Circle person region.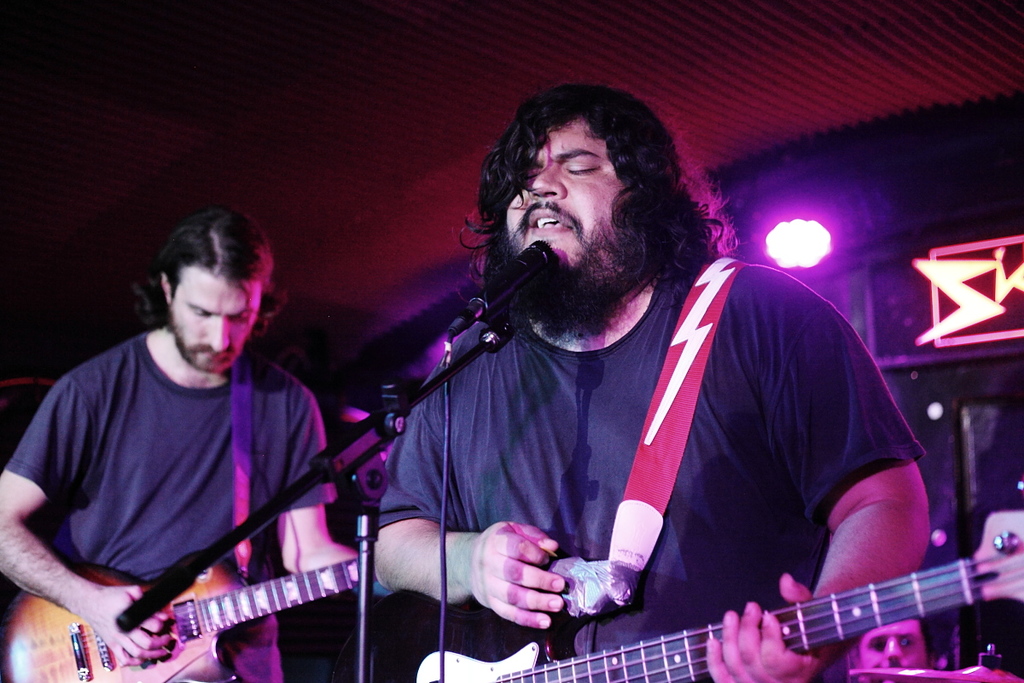
Region: bbox=(364, 77, 936, 682).
